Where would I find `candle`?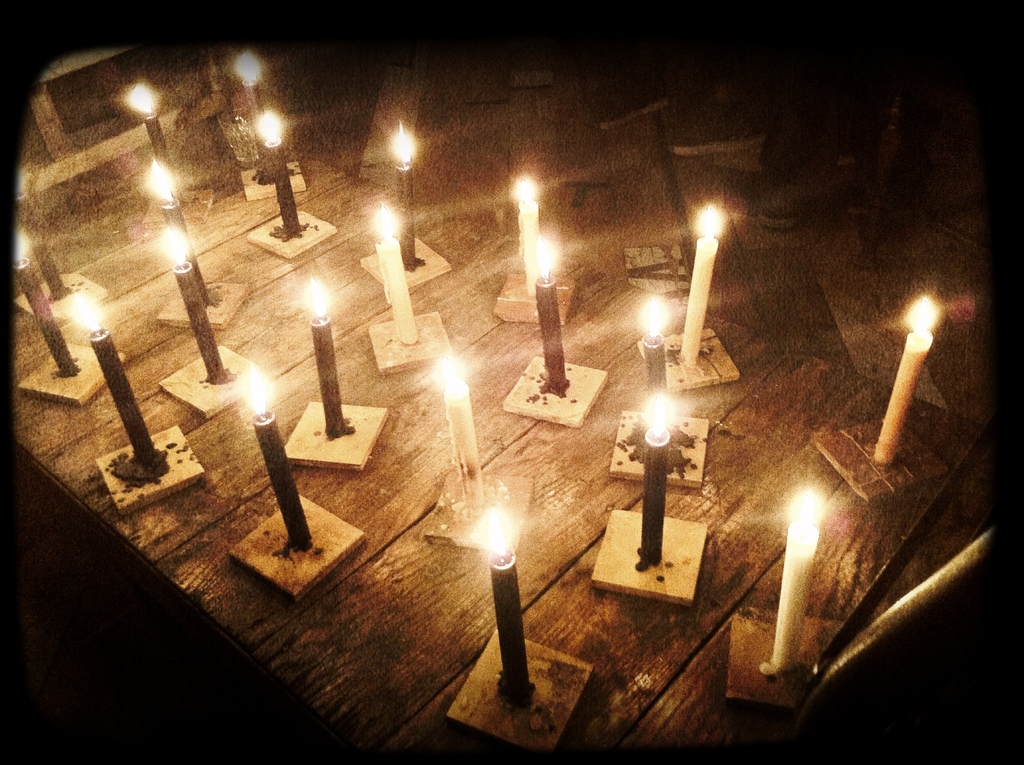
At box=[678, 204, 728, 364].
